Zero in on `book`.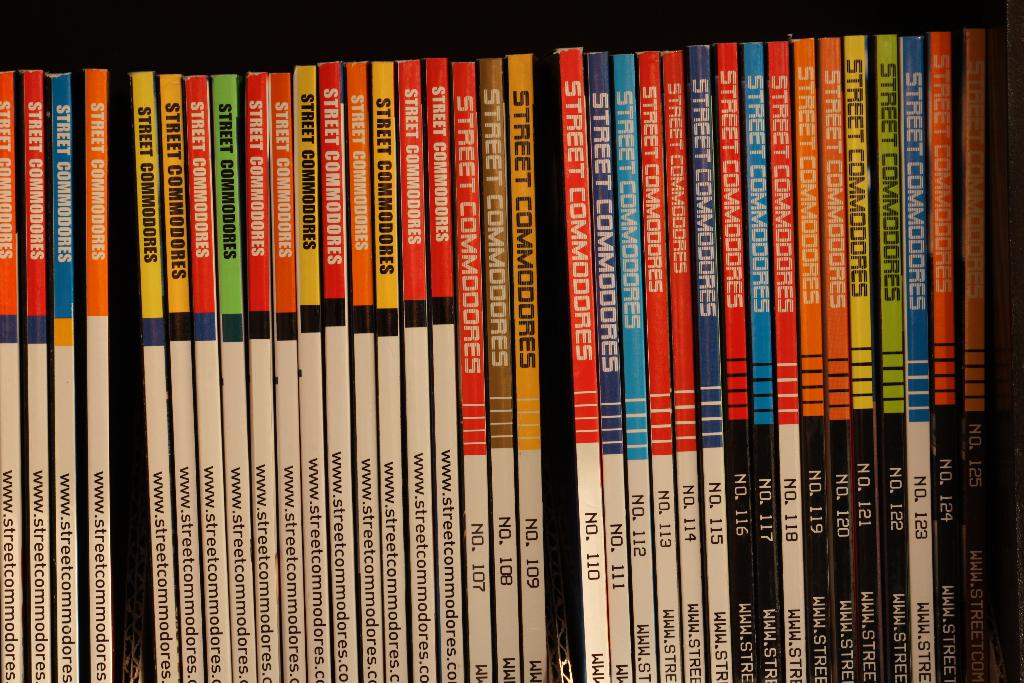
Zeroed in: 79/69/118/682.
